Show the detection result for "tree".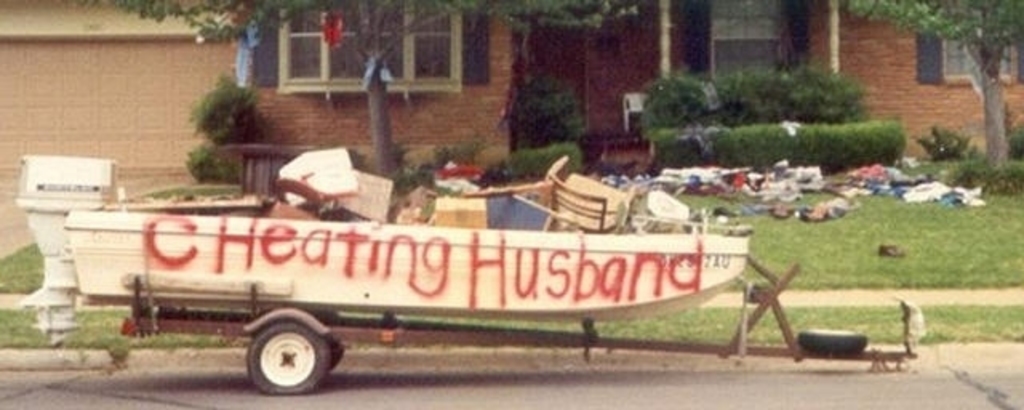
(843,0,1022,165).
